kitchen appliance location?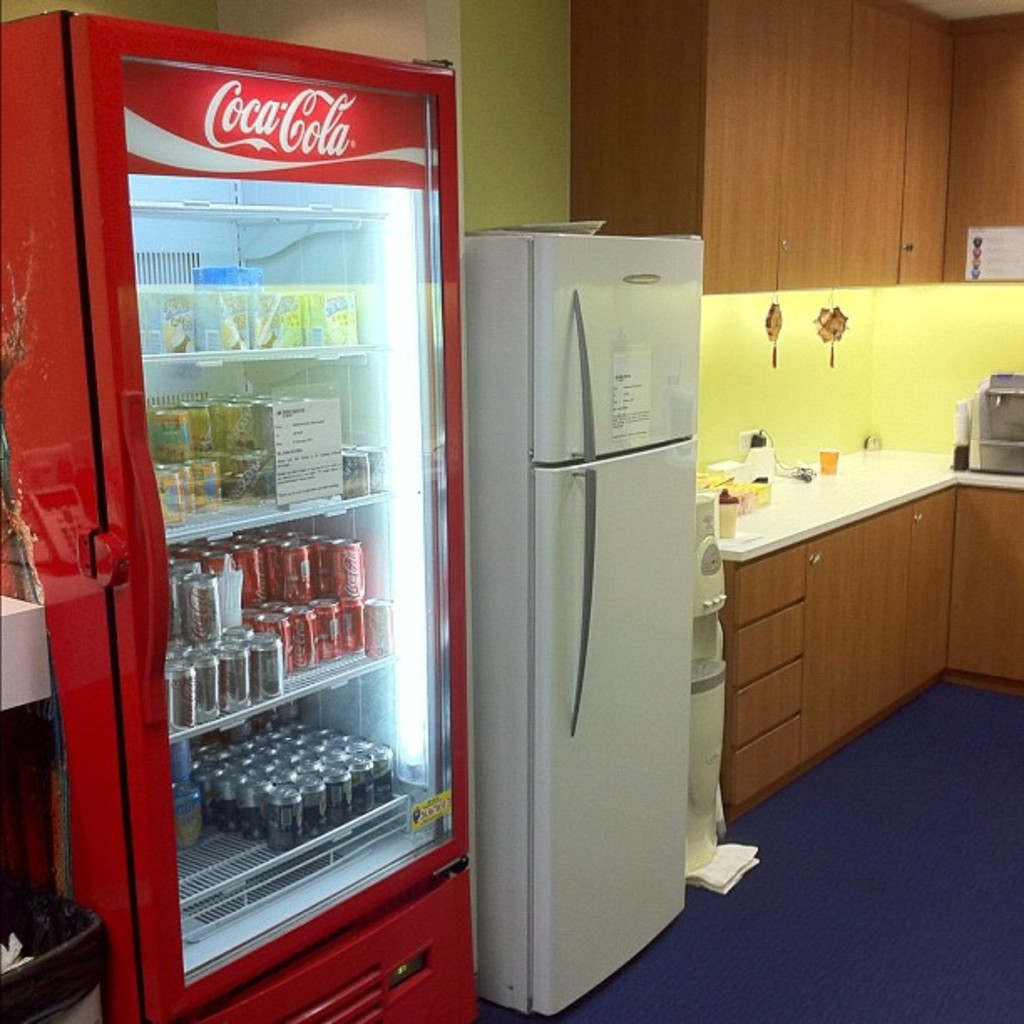
0 13 479 1022
